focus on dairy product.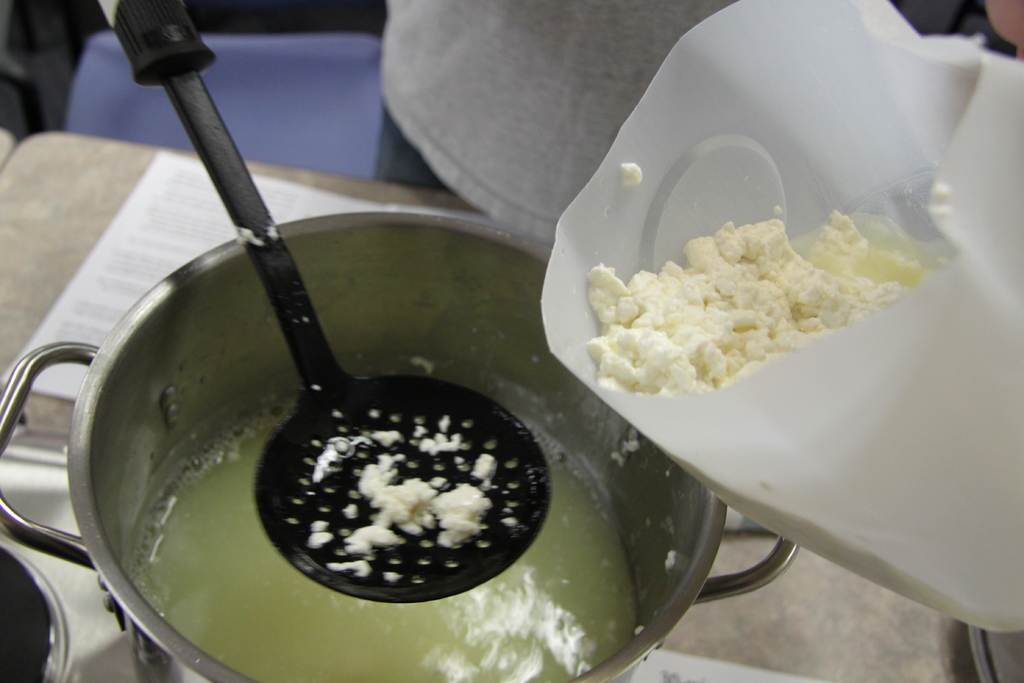
Focused at <box>355,453,486,549</box>.
